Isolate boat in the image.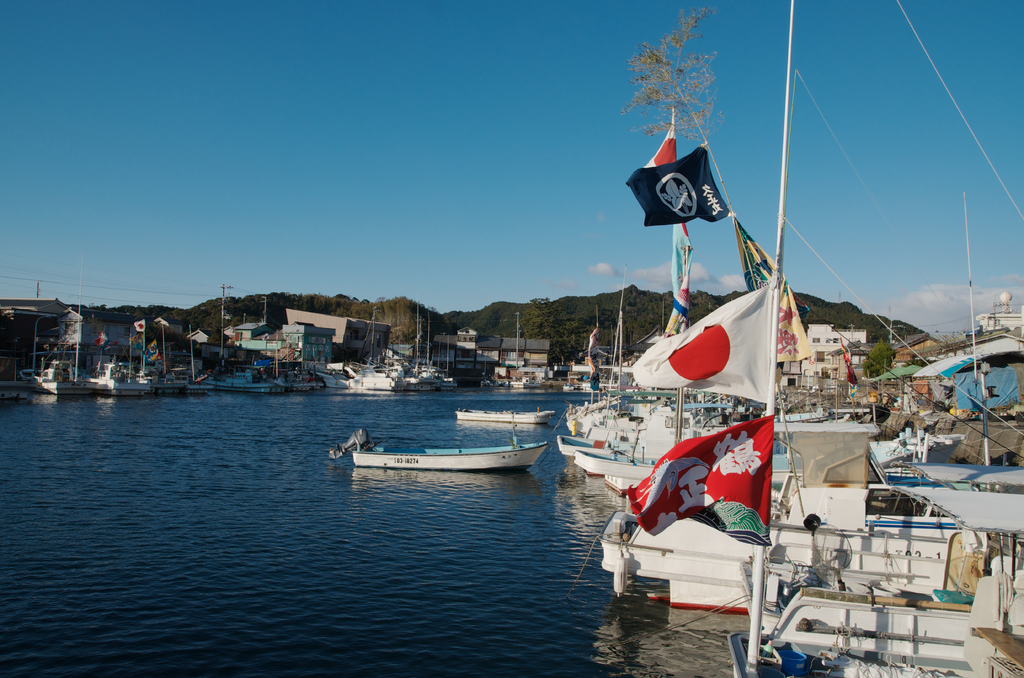
Isolated region: [left=294, top=359, right=339, bottom=392].
